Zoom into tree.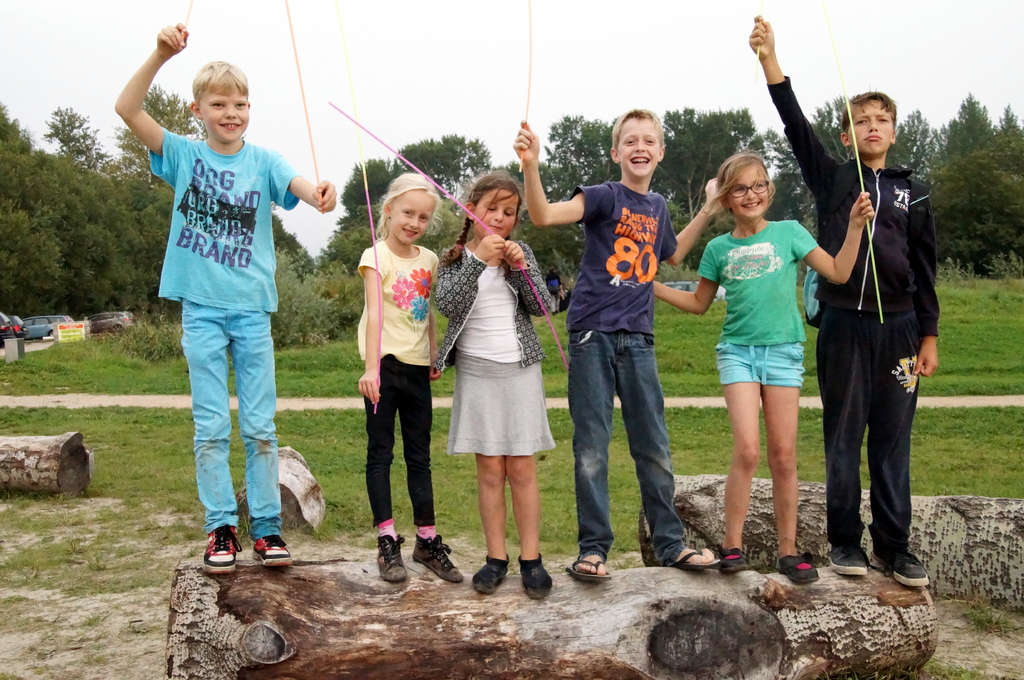
Zoom target: left=42, top=105, right=122, bottom=182.
